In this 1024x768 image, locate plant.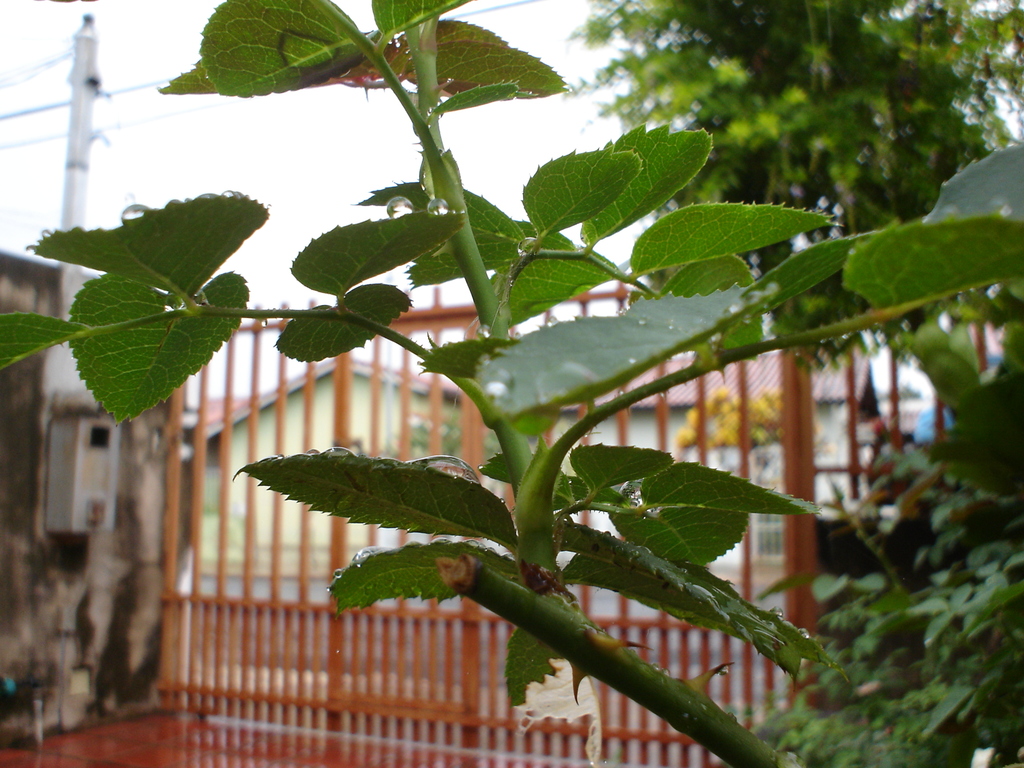
Bounding box: {"left": 668, "top": 379, "right": 785, "bottom": 479}.
